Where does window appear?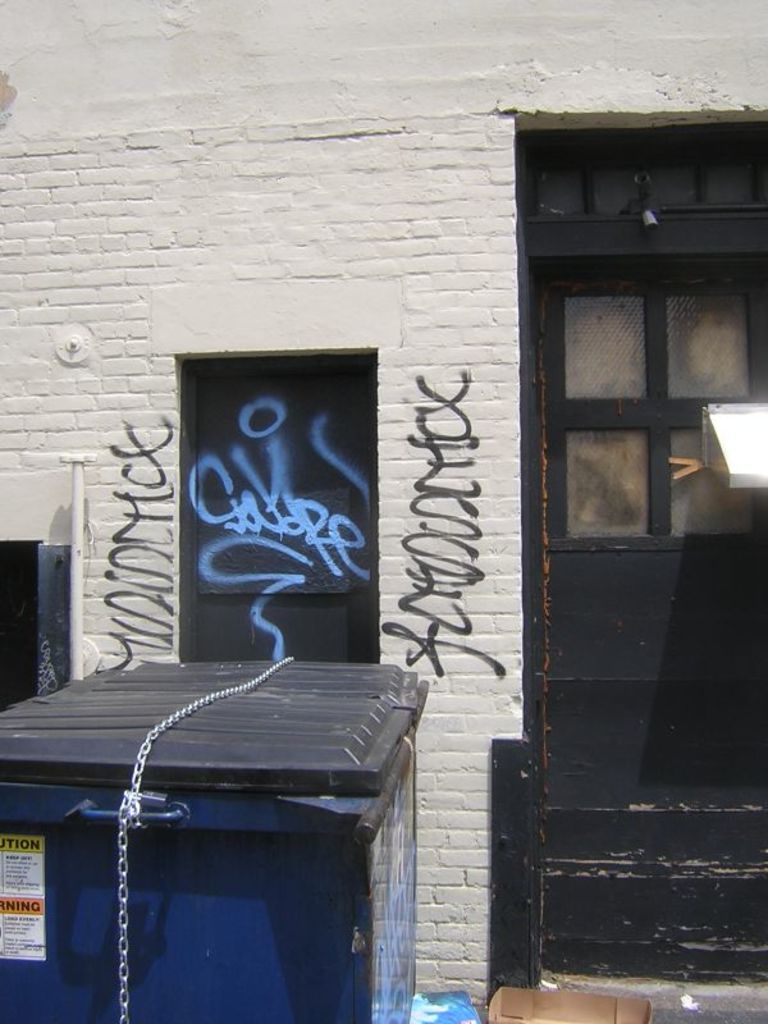
Appears at locate(172, 349, 383, 662).
